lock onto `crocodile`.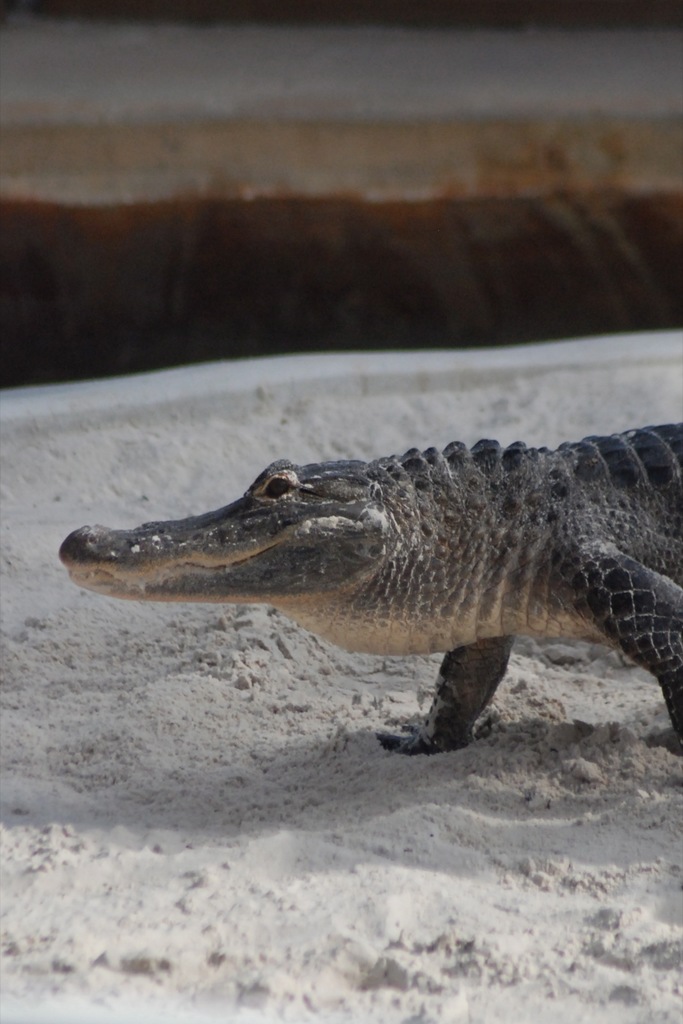
Locked: detection(59, 420, 682, 756).
